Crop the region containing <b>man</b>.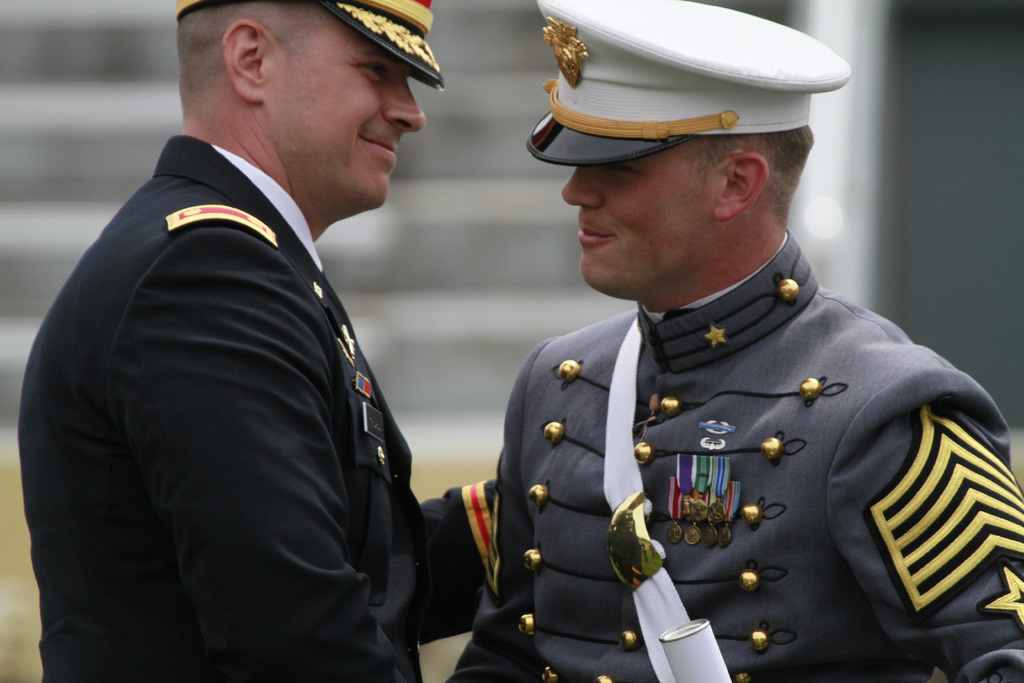
Crop region: x1=27, y1=0, x2=486, y2=673.
